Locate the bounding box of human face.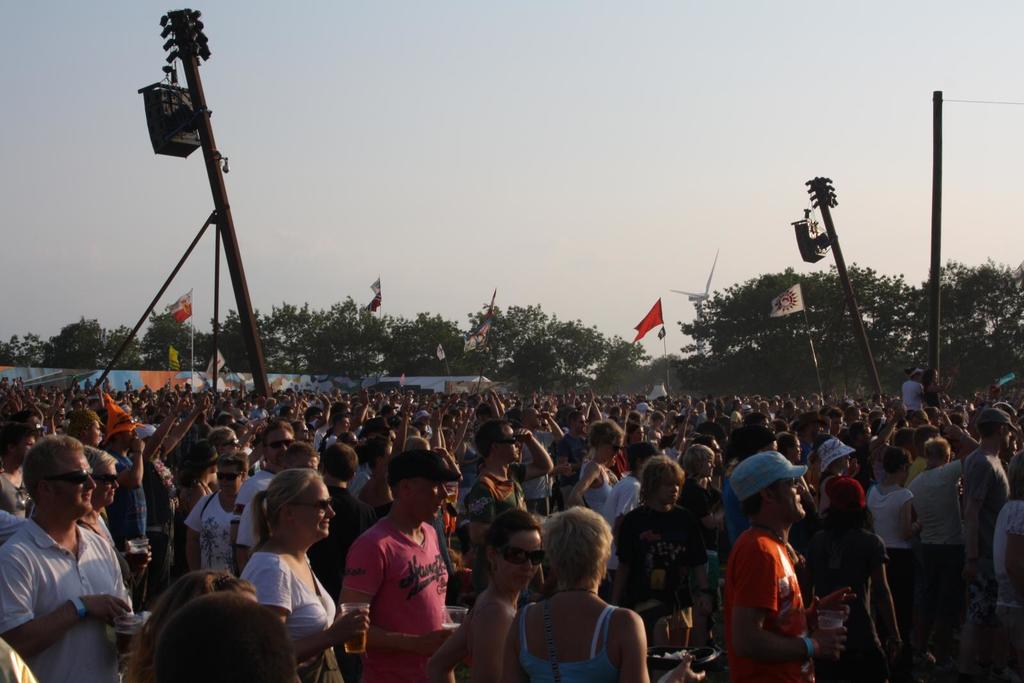
Bounding box: BBox(81, 421, 102, 445).
